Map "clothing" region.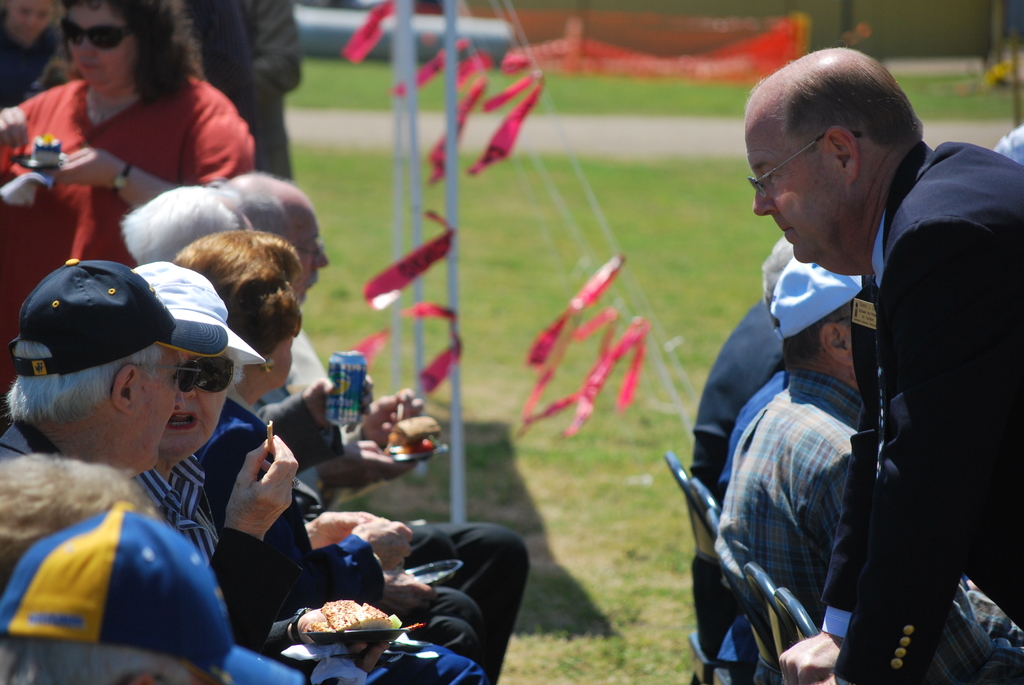
Mapped to 817:139:1023:684.
